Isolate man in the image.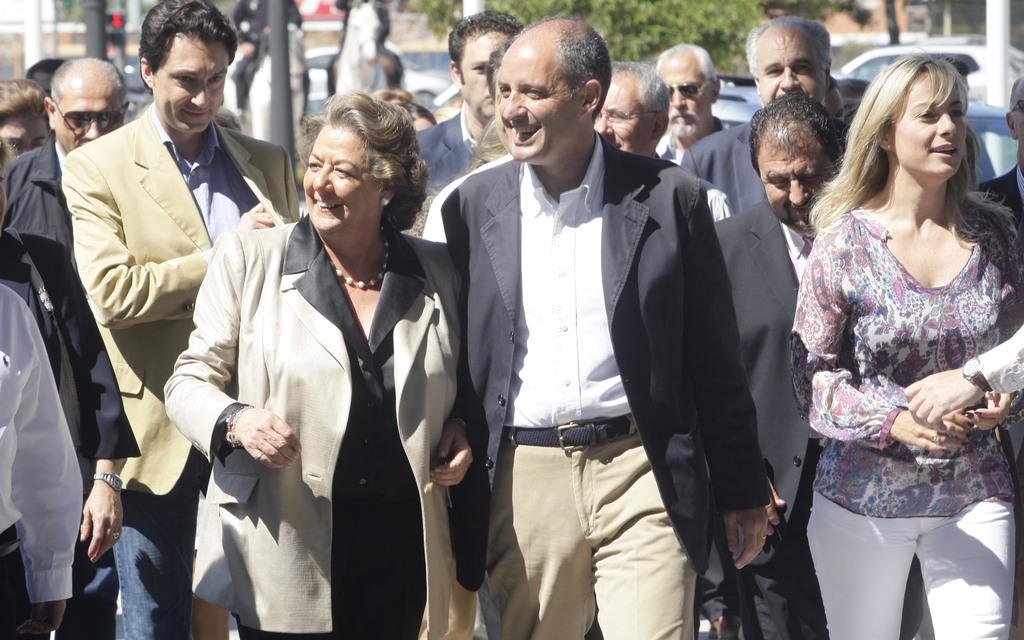
Isolated region: 649/36/730/164.
